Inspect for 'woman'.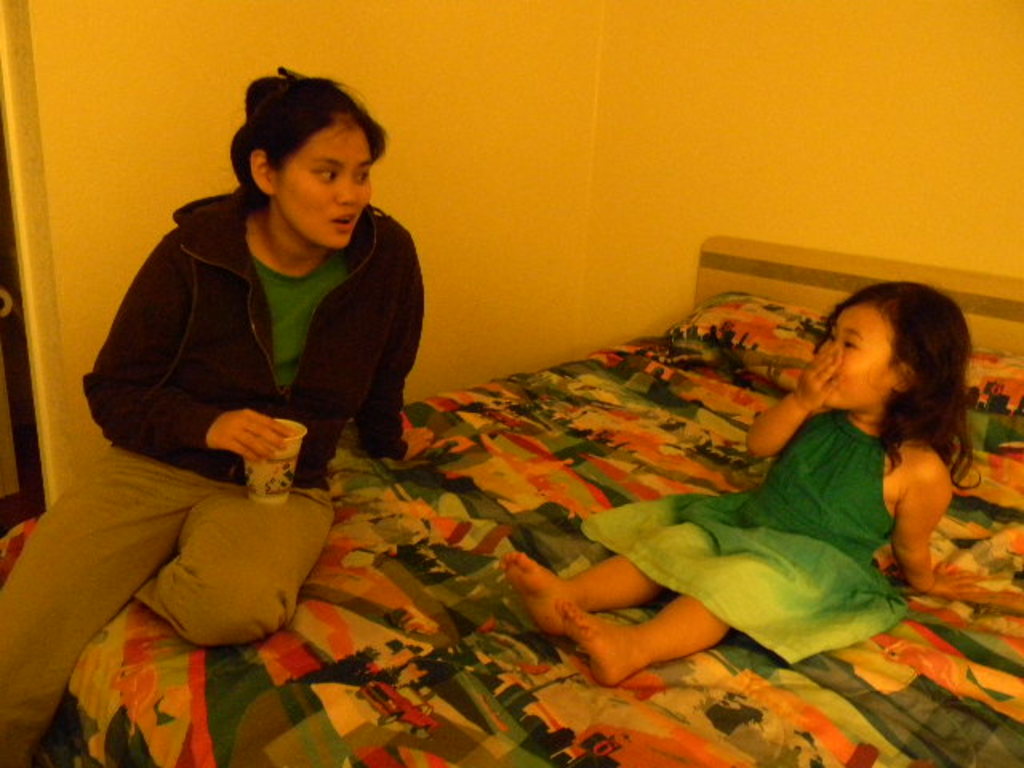
Inspection: rect(0, 67, 432, 766).
